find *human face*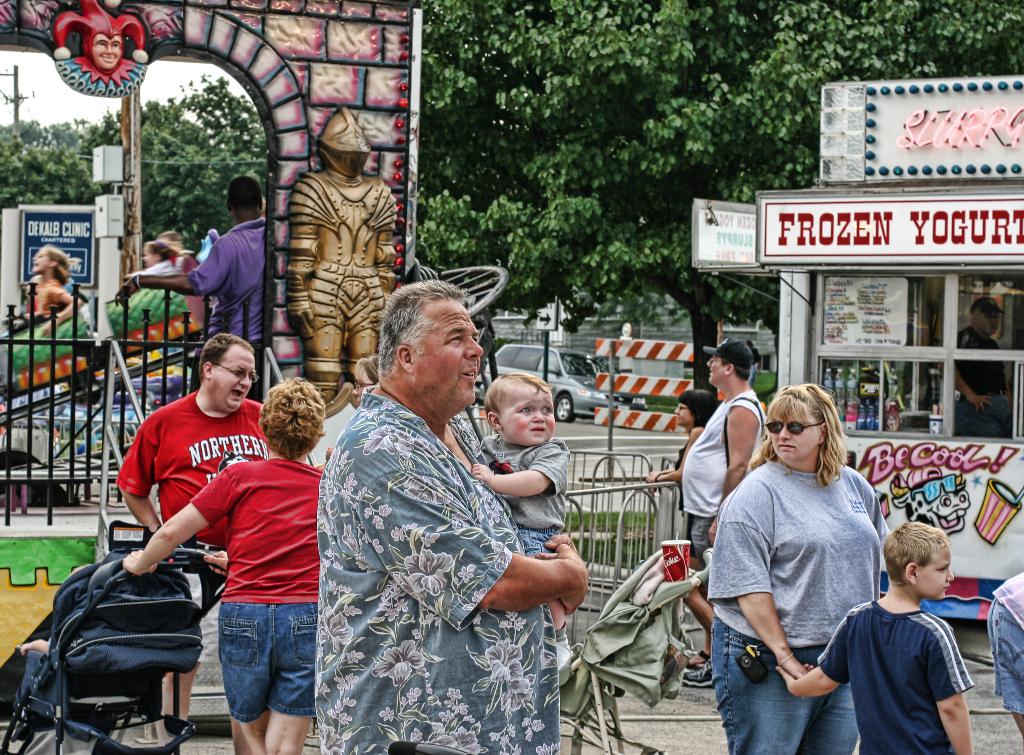
detection(707, 357, 726, 381)
